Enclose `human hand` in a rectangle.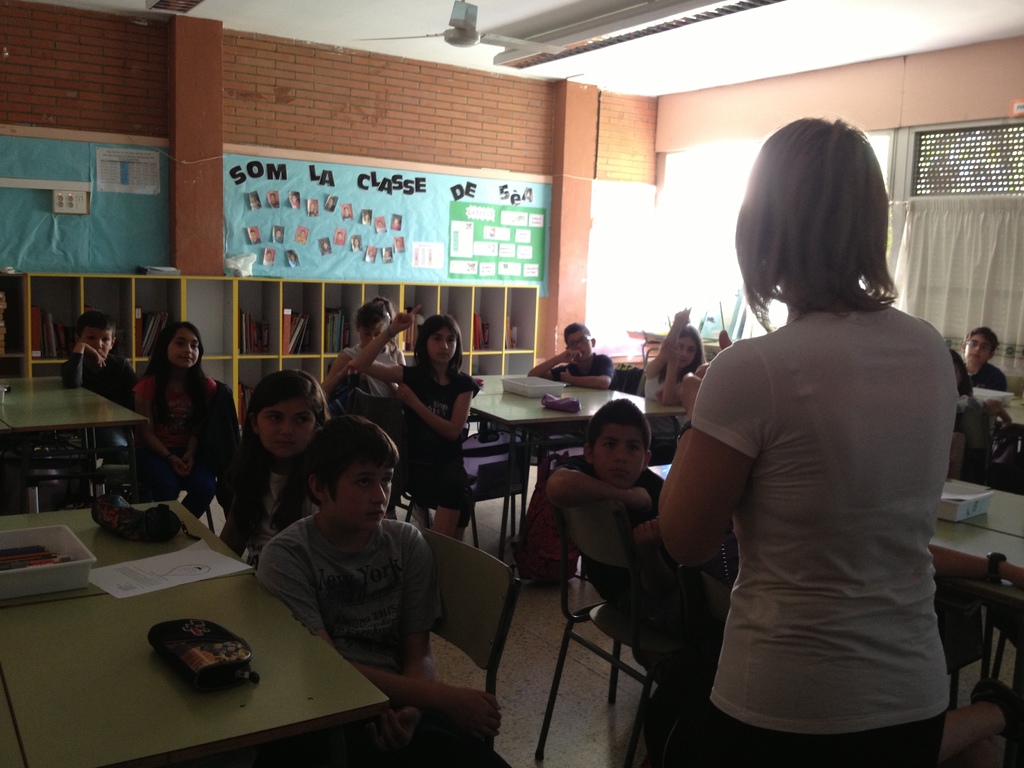
<region>342, 359, 362, 379</region>.
